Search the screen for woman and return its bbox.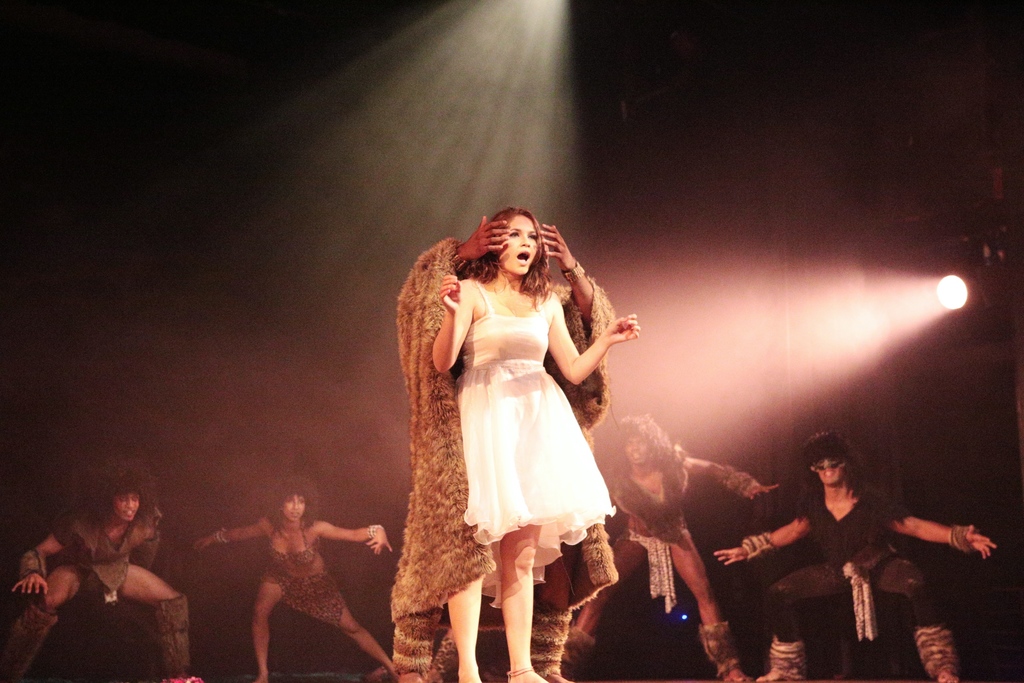
Found: [left=432, top=205, right=641, bottom=682].
